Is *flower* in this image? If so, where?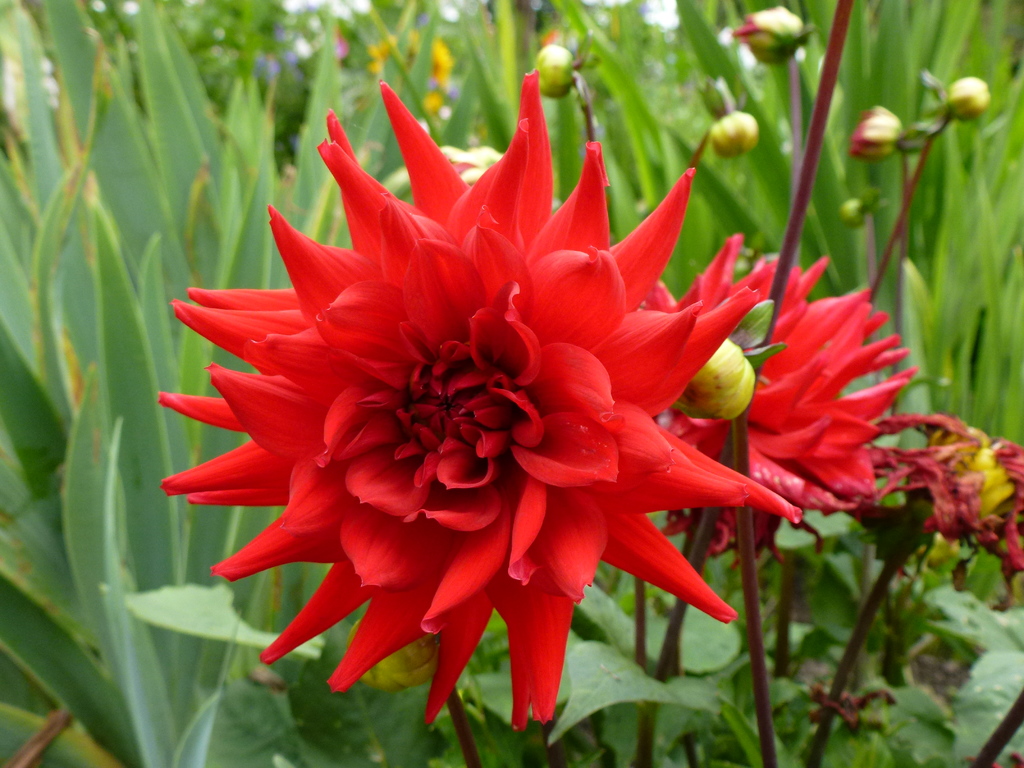
Yes, at x1=154, y1=72, x2=824, y2=739.
